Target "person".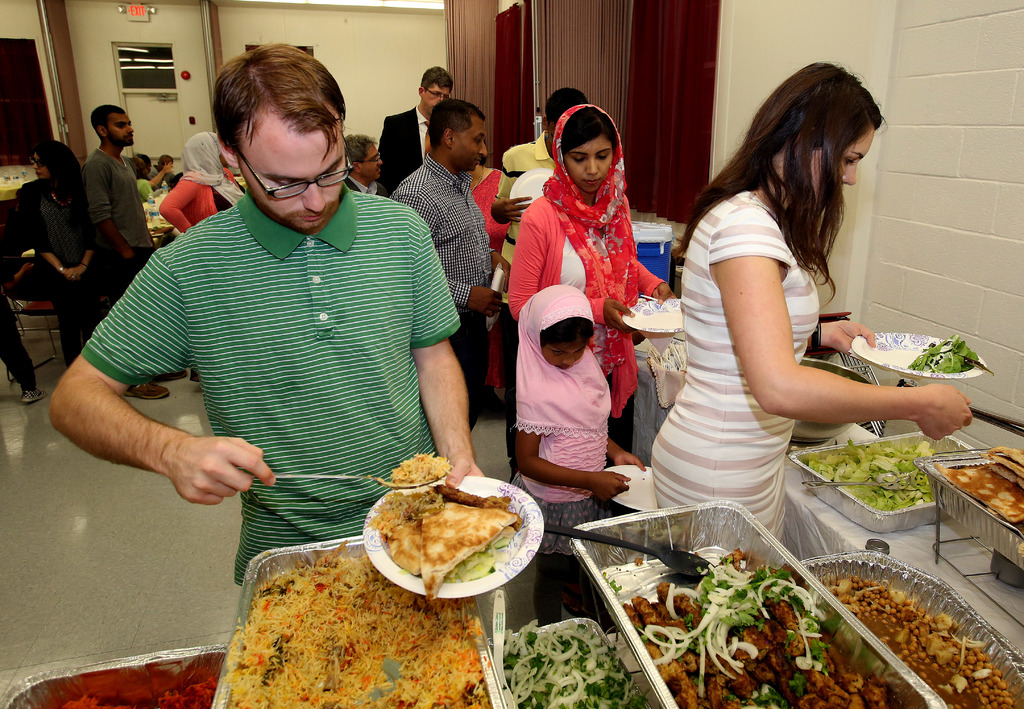
Target region: locate(36, 42, 481, 598).
